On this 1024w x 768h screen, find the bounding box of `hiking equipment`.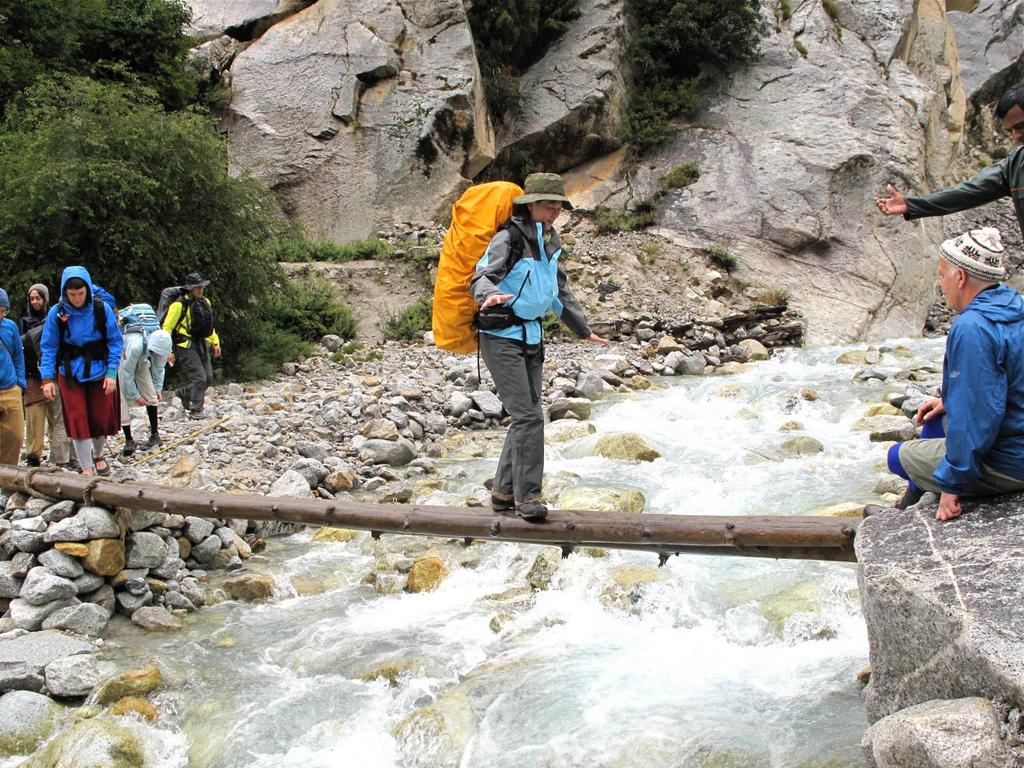
Bounding box: {"left": 188, "top": 298, "right": 214, "bottom": 336}.
